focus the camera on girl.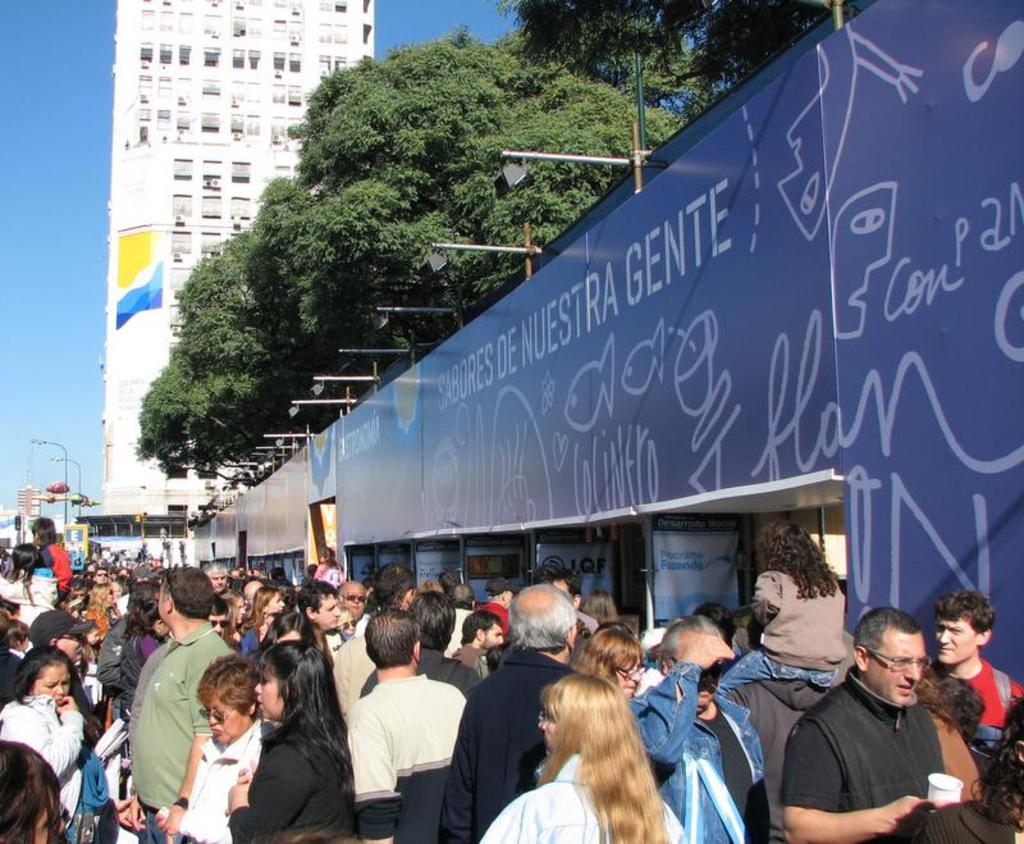
Focus region: [238, 589, 285, 654].
